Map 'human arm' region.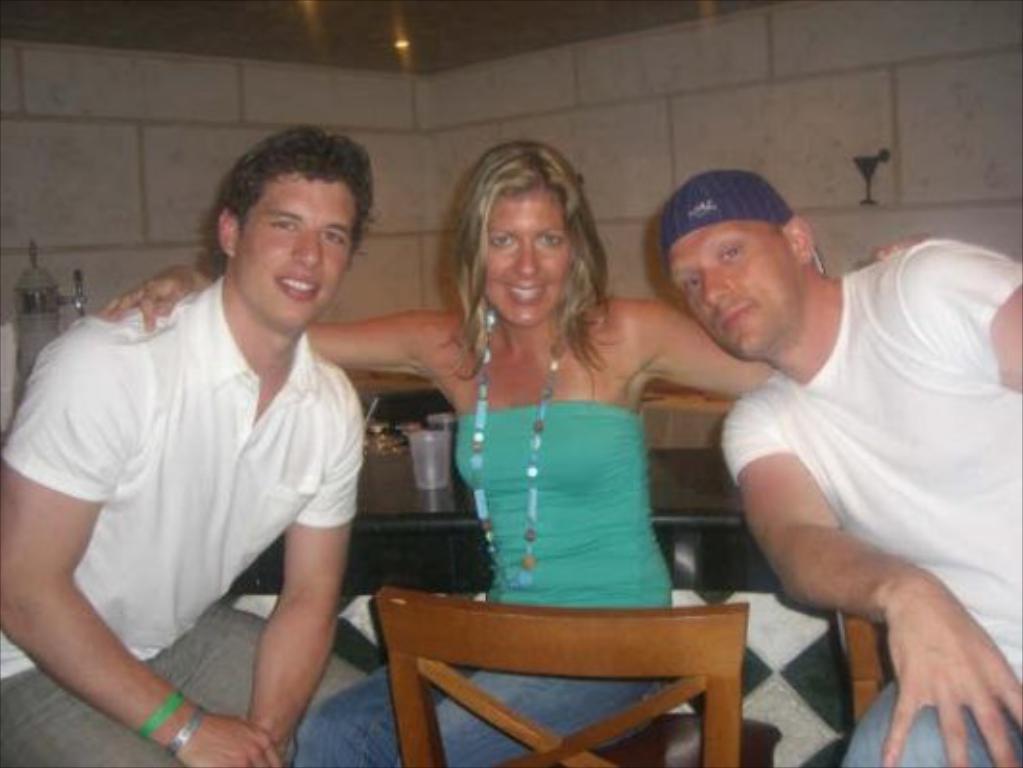
Mapped to [left=958, top=244, right=1021, bottom=403].
